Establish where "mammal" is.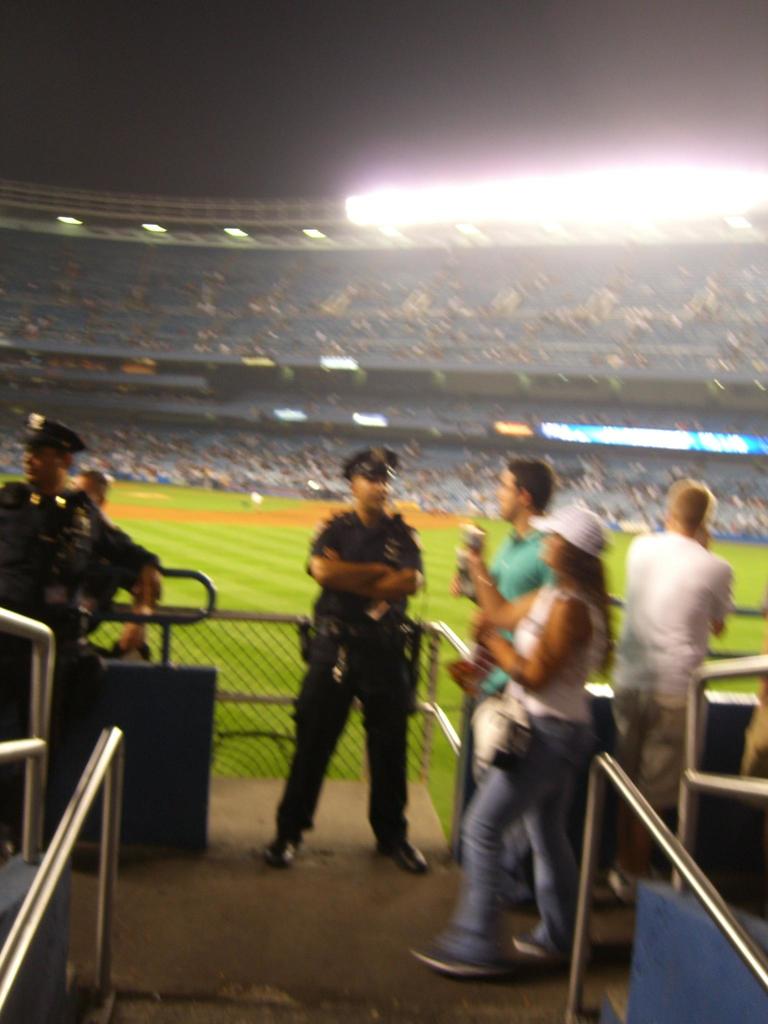
Established at 72/469/168/650.
